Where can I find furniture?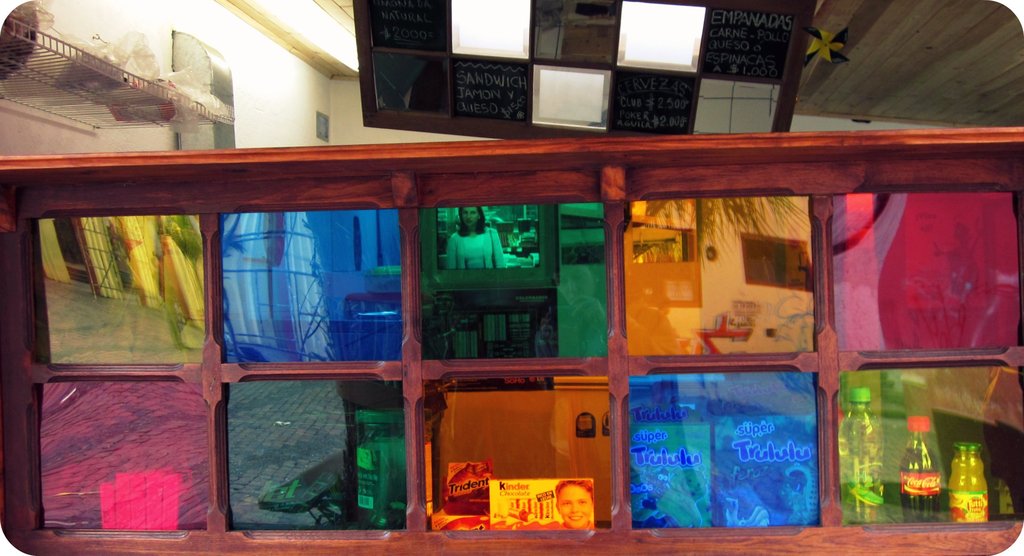
You can find it at {"left": 0, "top": 125, "right": 1023, "bottom": 555}.
